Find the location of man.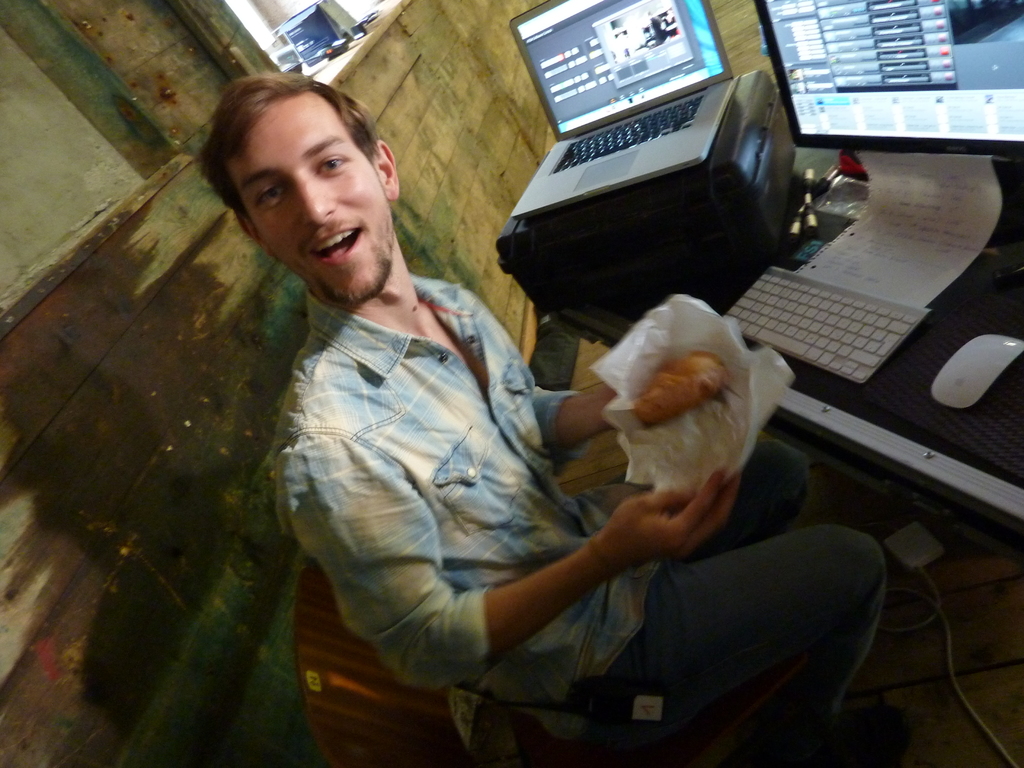
Location: {"left": 198, "top": 66, "right": 890, "bottom": 761}.
